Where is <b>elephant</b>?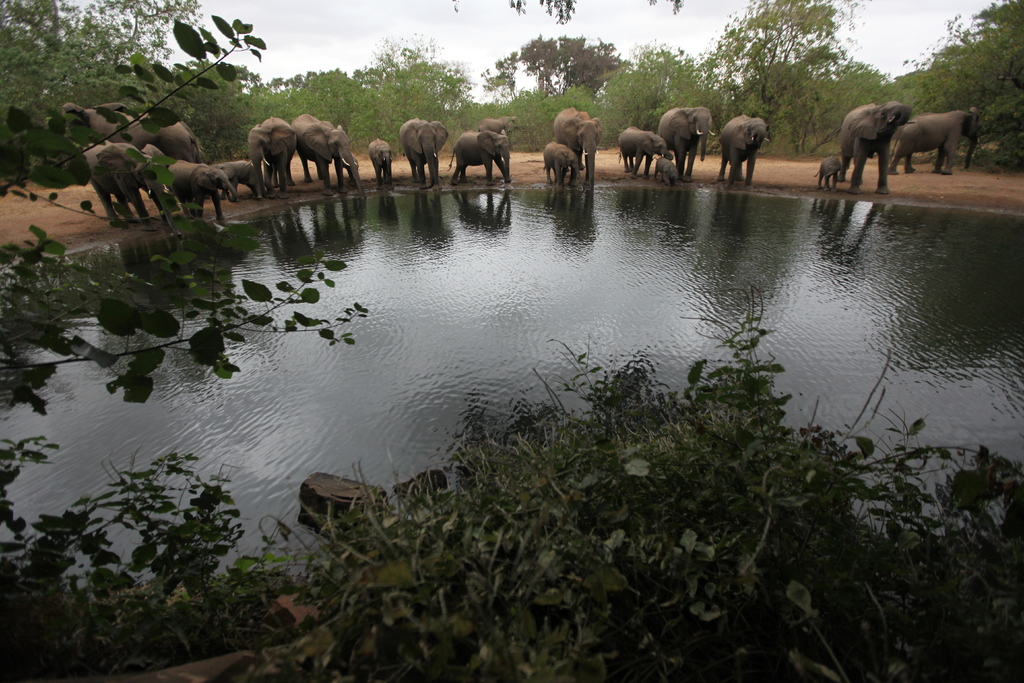
region(719, 113, 769, 185).
